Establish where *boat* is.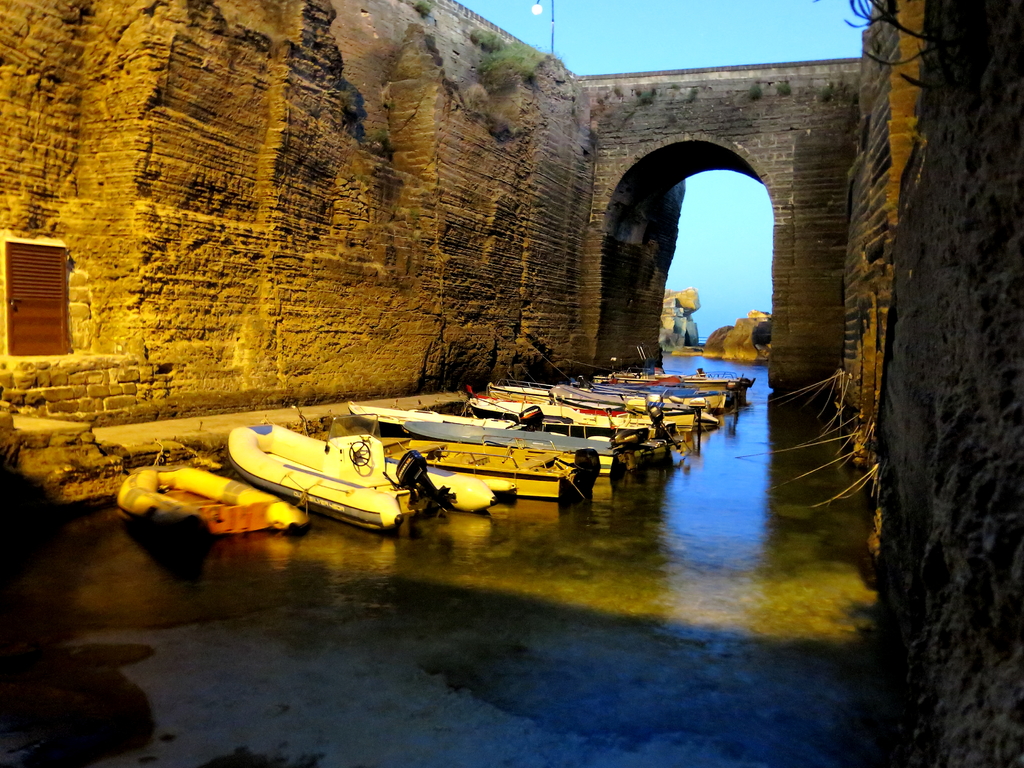
Established at 209,407,439,522.
